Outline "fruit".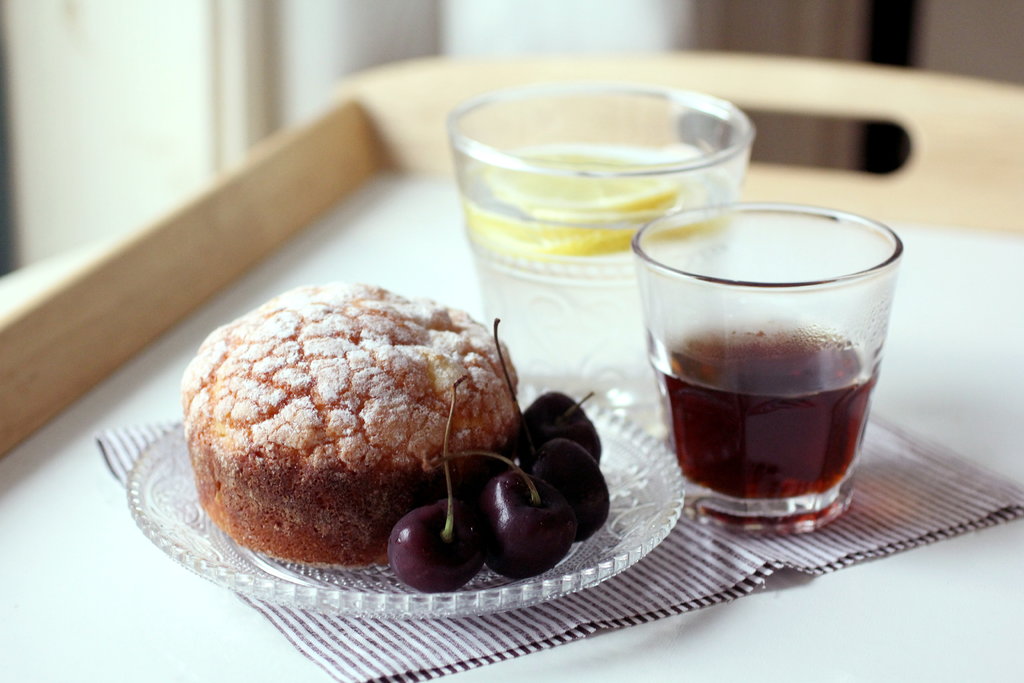
Outline: <region>529, 438, 612, 540</region>.
